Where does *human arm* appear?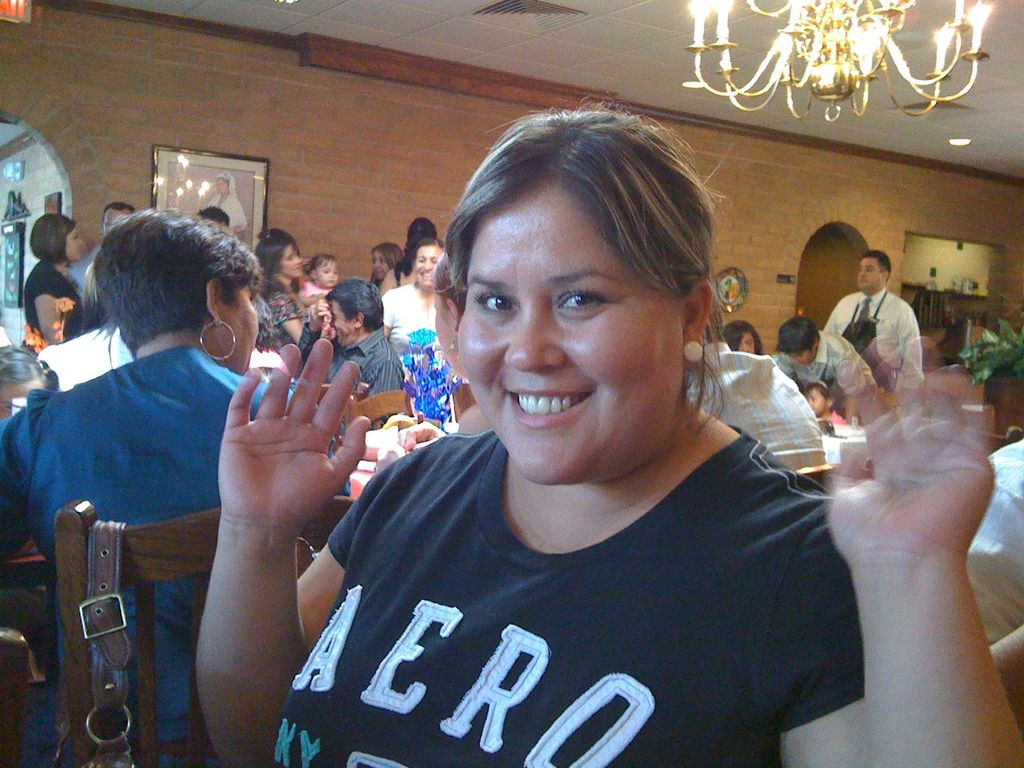
Appears at {"left": 0, "top": 388, "right": 69, "bottom": 552}.
